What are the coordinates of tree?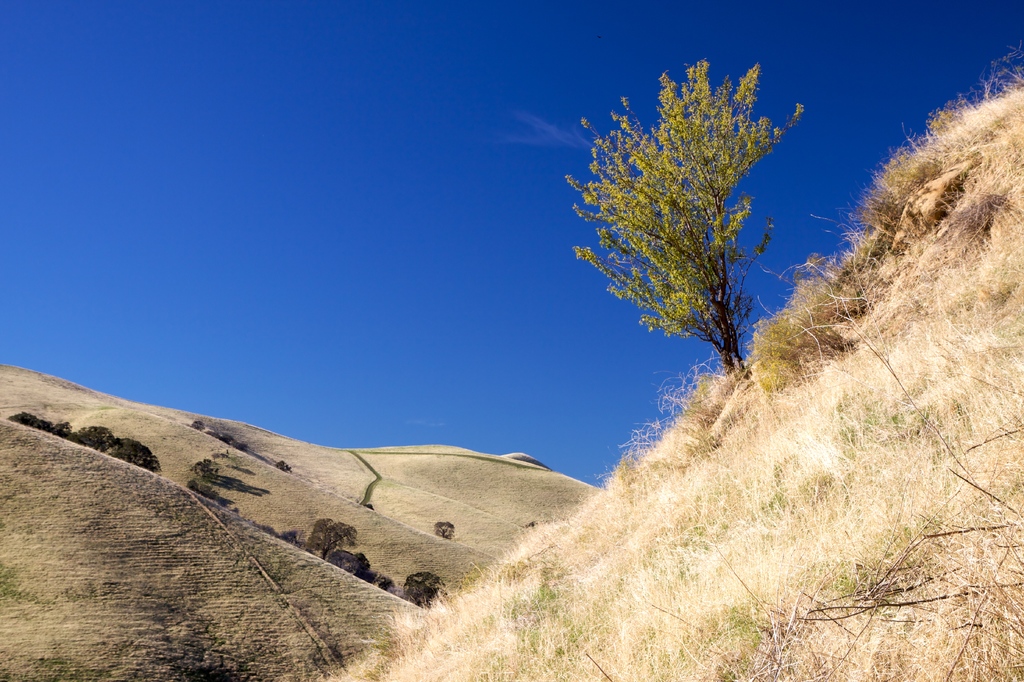
Rect(404, 566, 446, 605).
